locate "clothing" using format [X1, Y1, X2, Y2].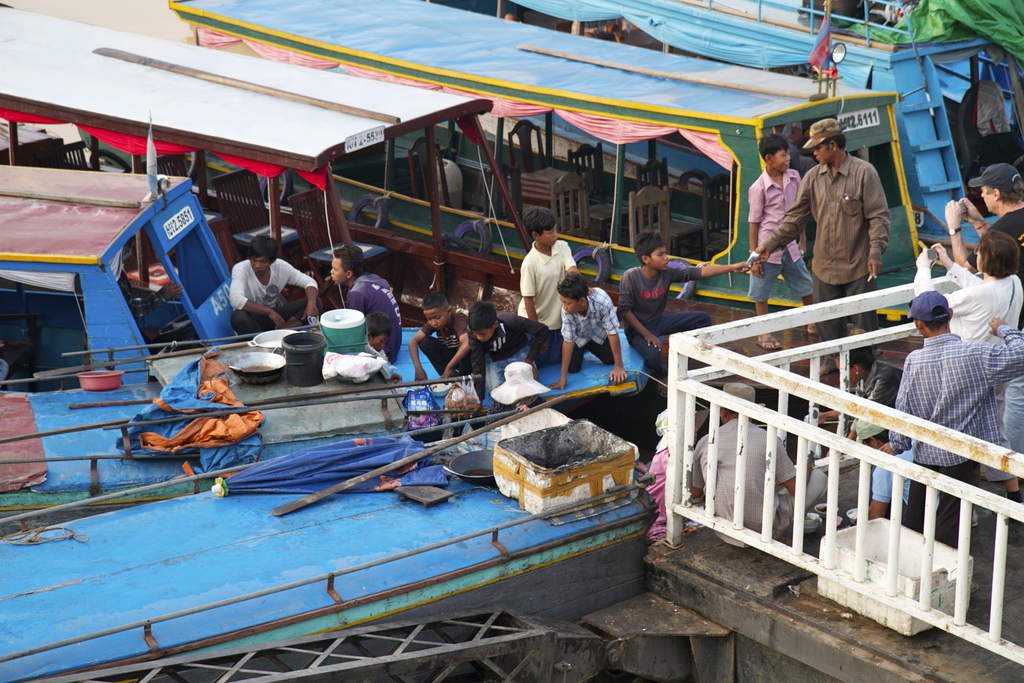
[765, 151, 878, 295].
